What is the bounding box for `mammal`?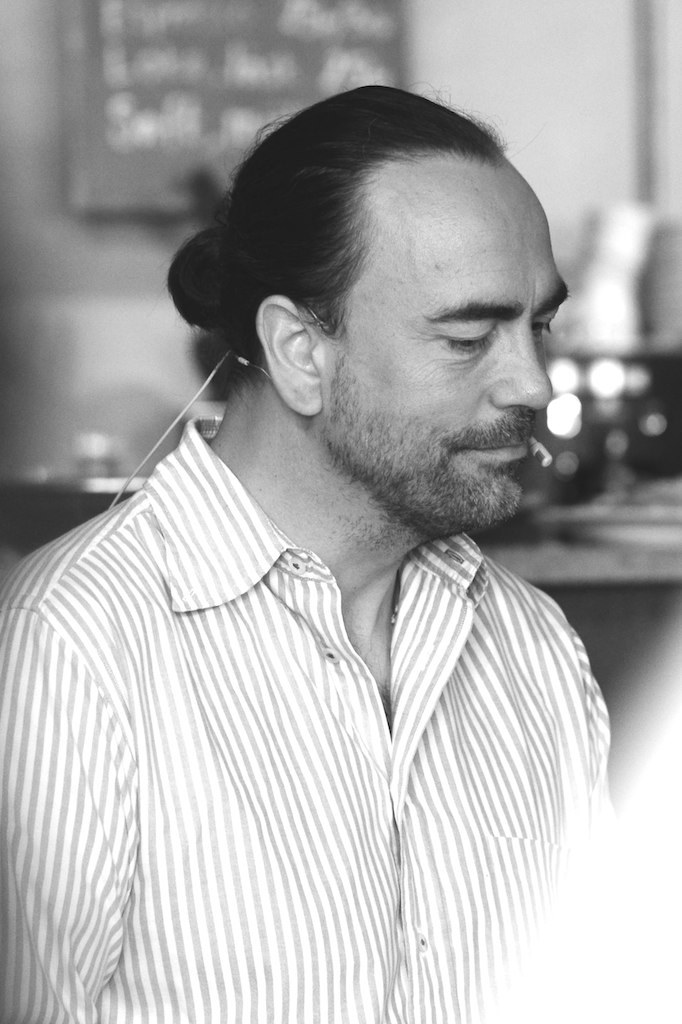
x1=0, y1=82, x2=617, y2=1023.
